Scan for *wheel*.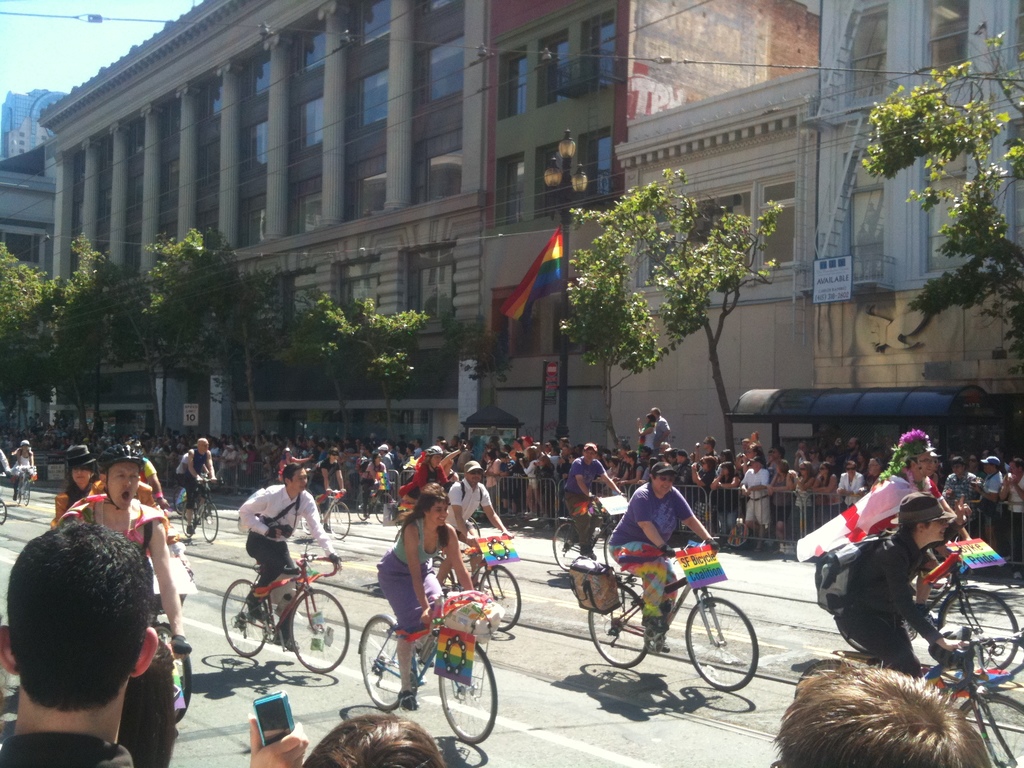
Scan result: <region>938, 591, 1021, 675</region>.
